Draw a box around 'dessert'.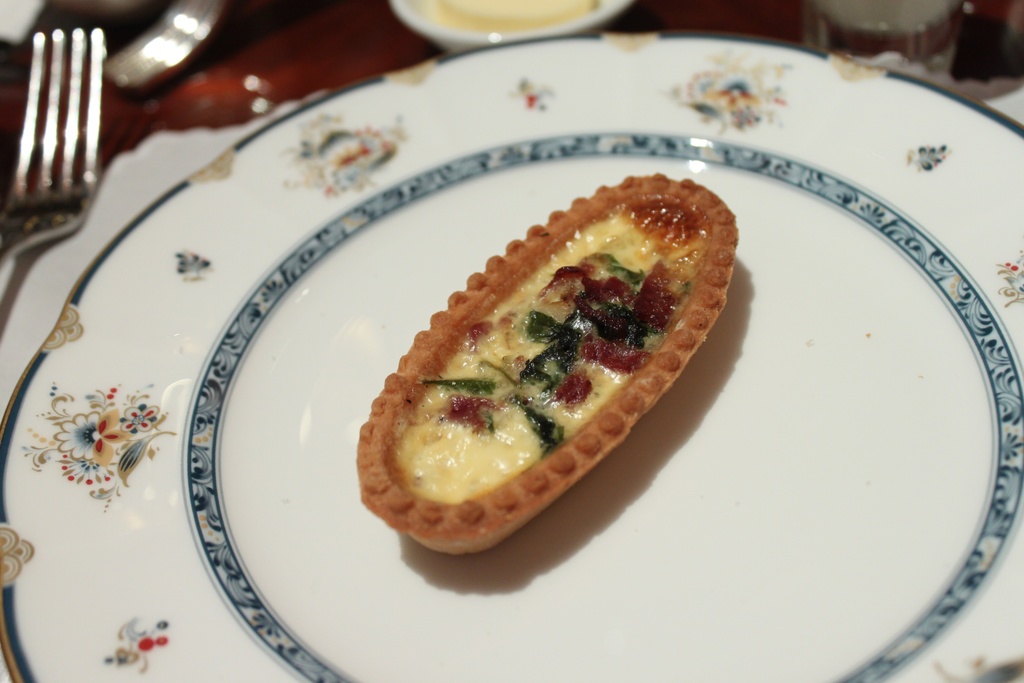
left=349, top=167, right=747, bottom=557.
